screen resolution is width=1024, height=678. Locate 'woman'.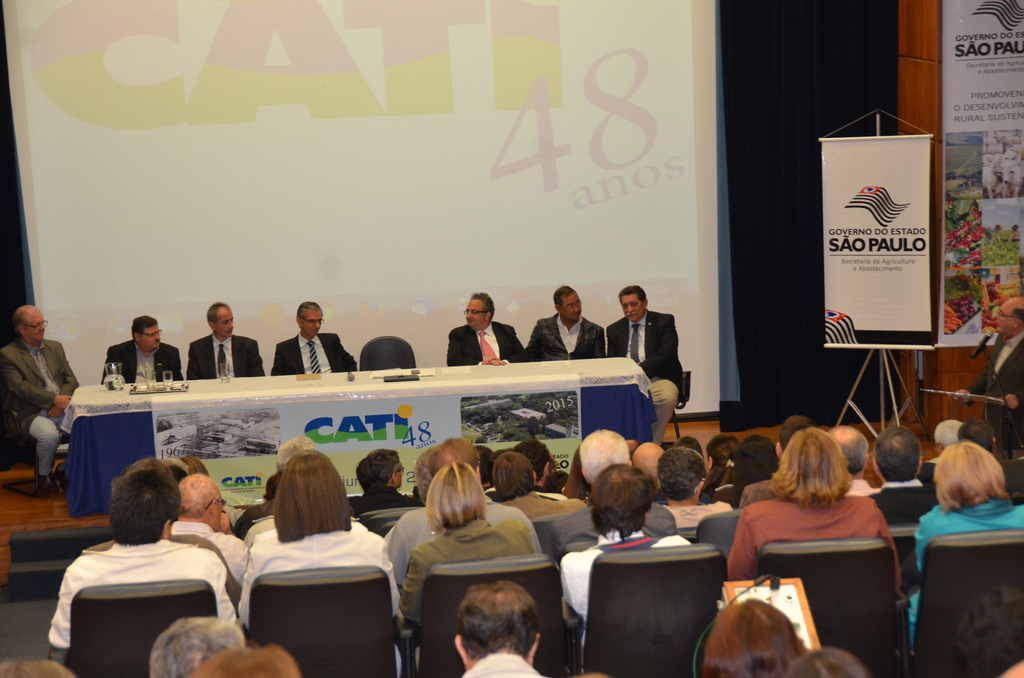
x1=648 y1=446 x2=733 y2=531.
